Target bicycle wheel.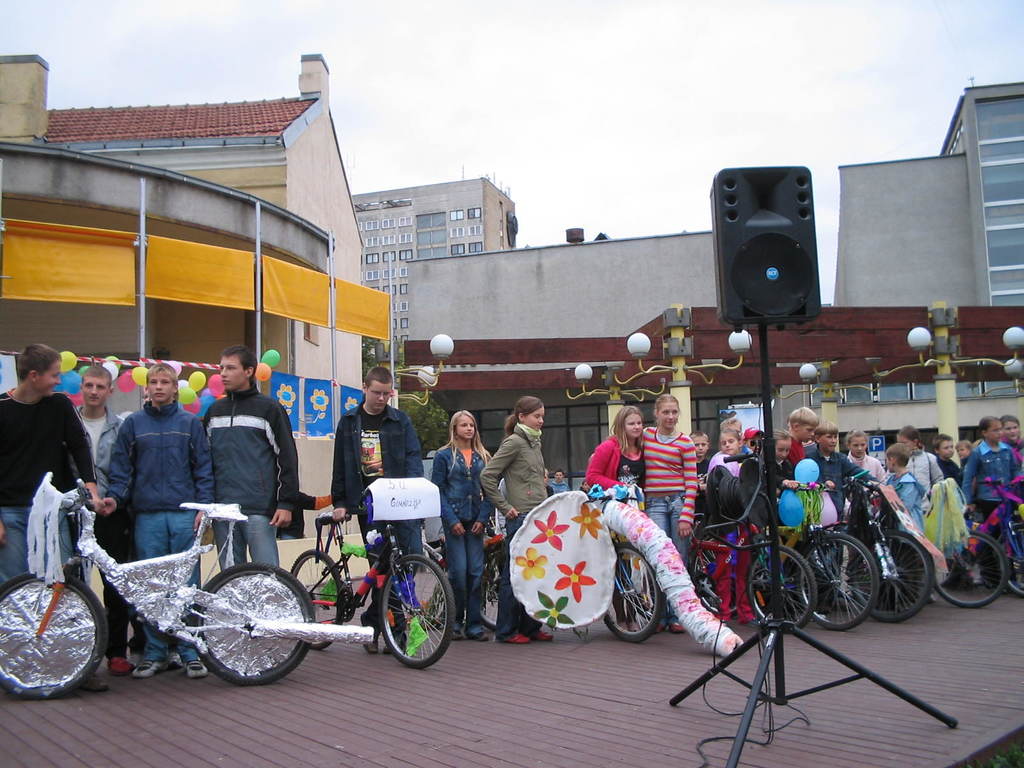
Target region: (168, 579, 303, 689).
